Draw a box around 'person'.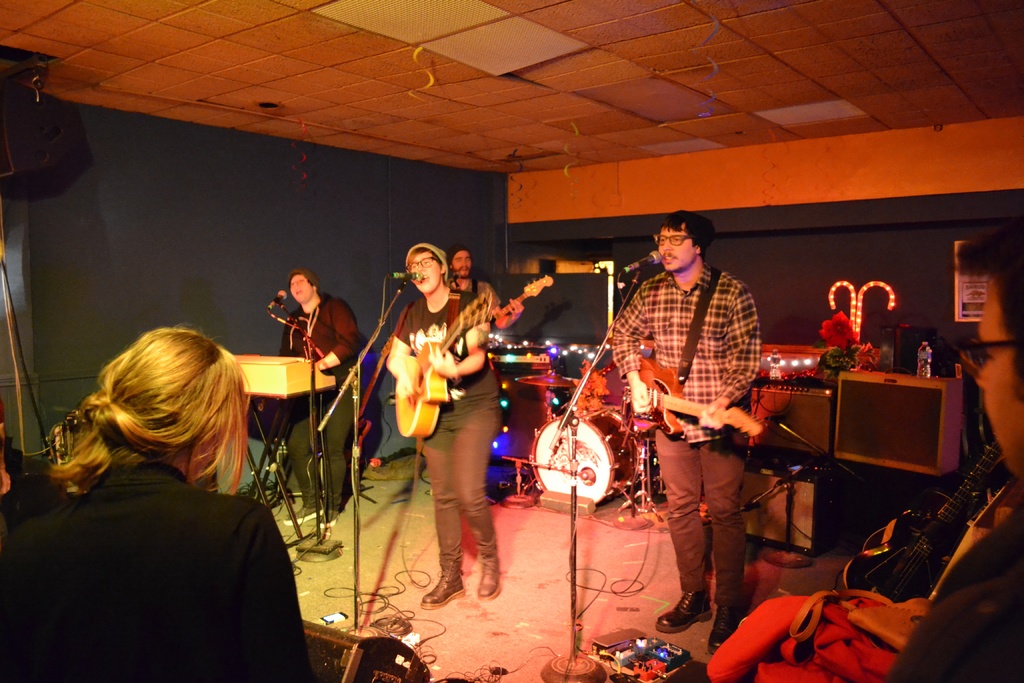
[388, 228, 513, 616].
